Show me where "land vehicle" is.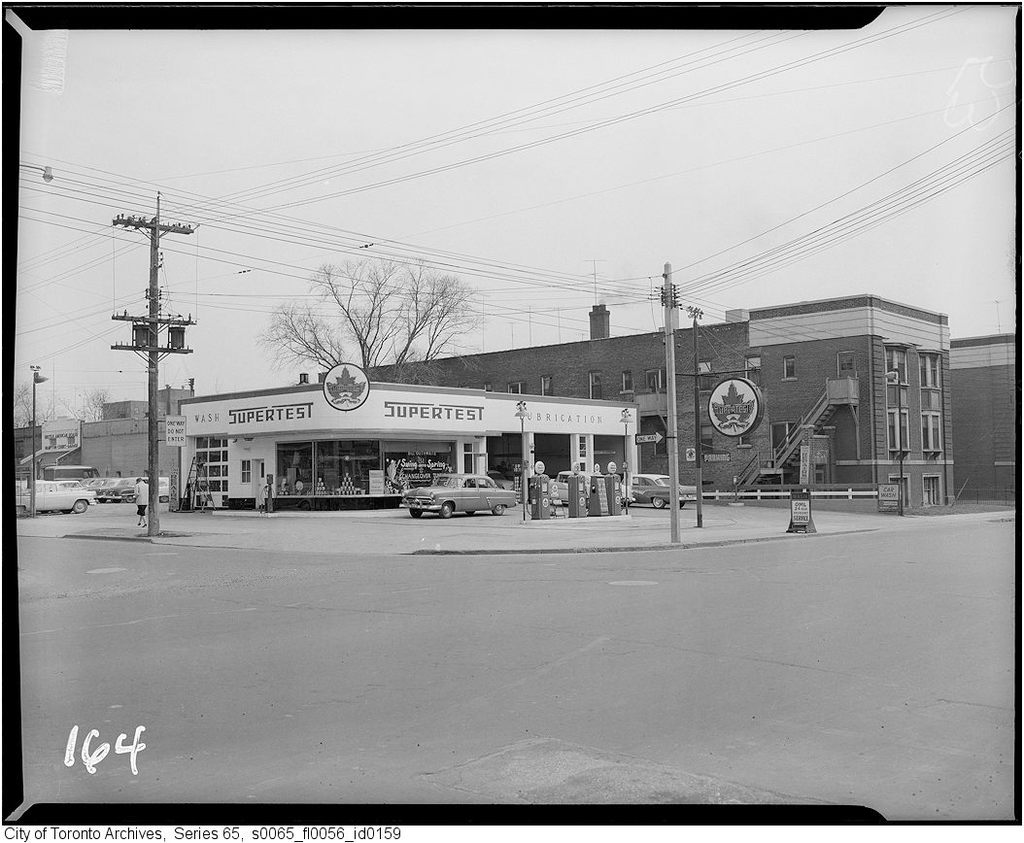
"land vehicle" is at box=[387, 469, 520, 529].
